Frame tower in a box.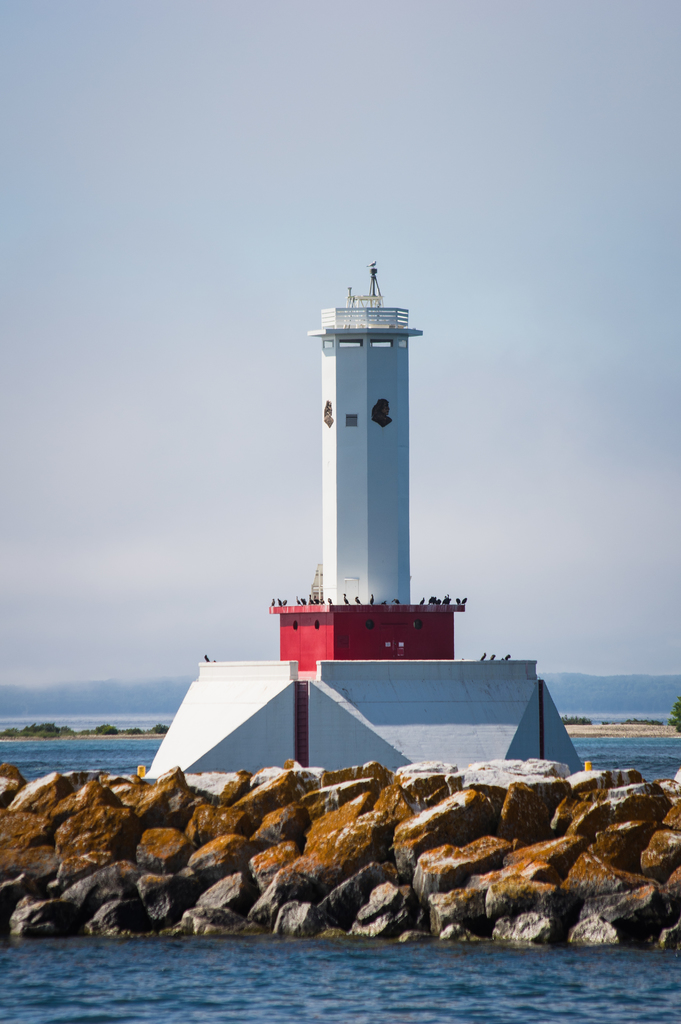
bbox(140, 259, 588, 780).
